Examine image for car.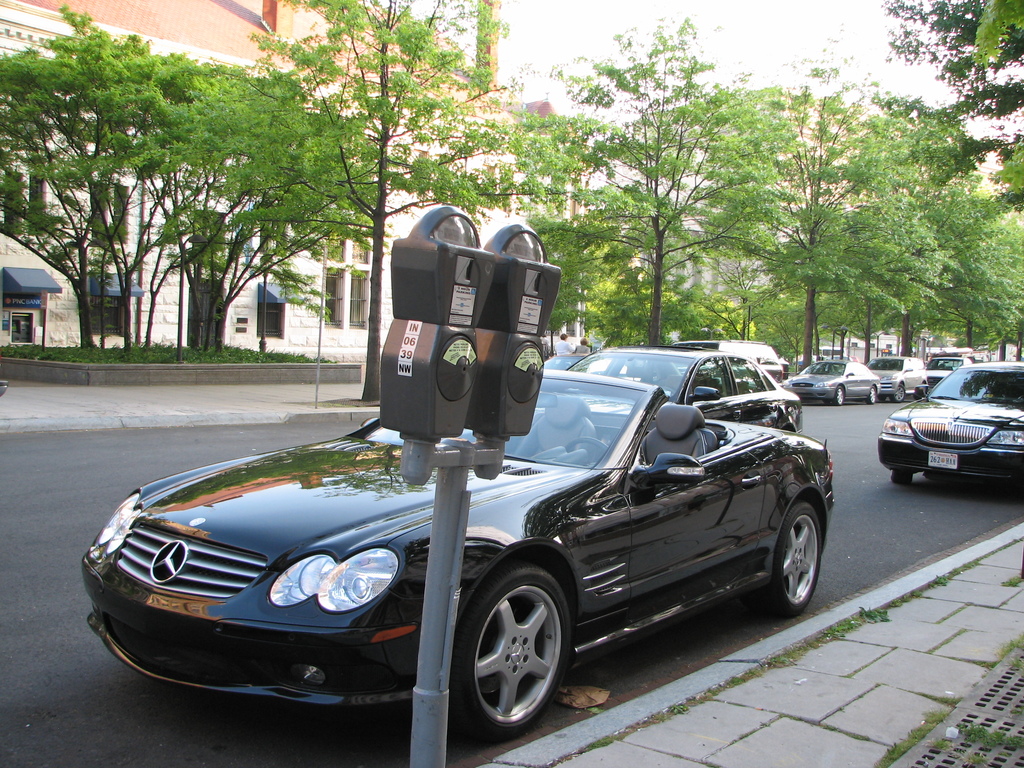
Examination result: bbox(874, 361, 1023, 480).
